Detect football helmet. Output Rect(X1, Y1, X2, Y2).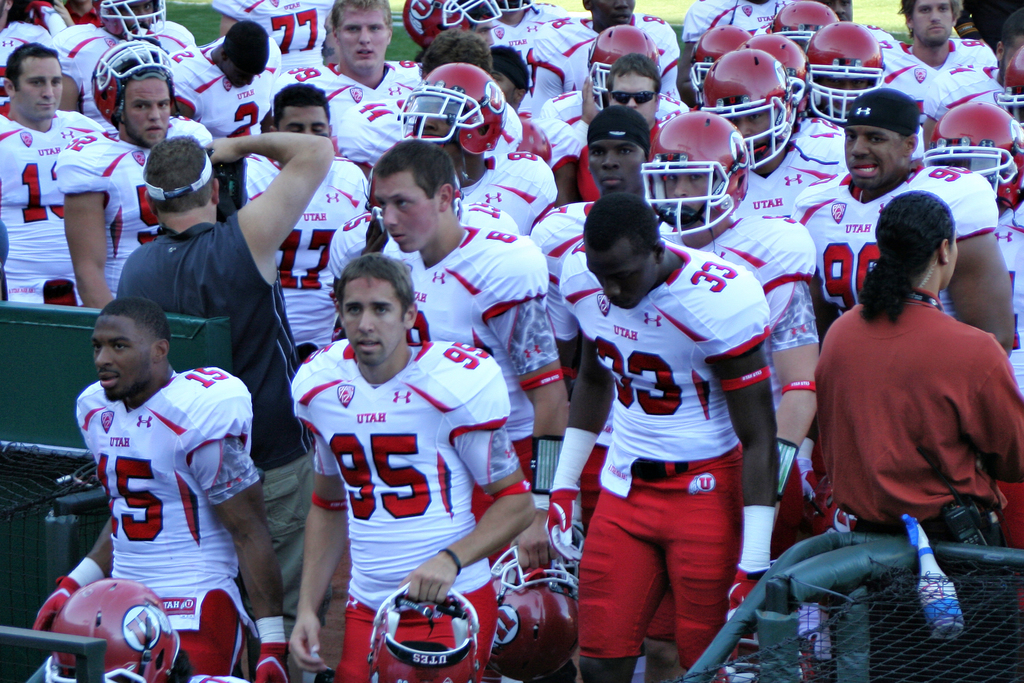
Rect(400, 0, 502, 50).
